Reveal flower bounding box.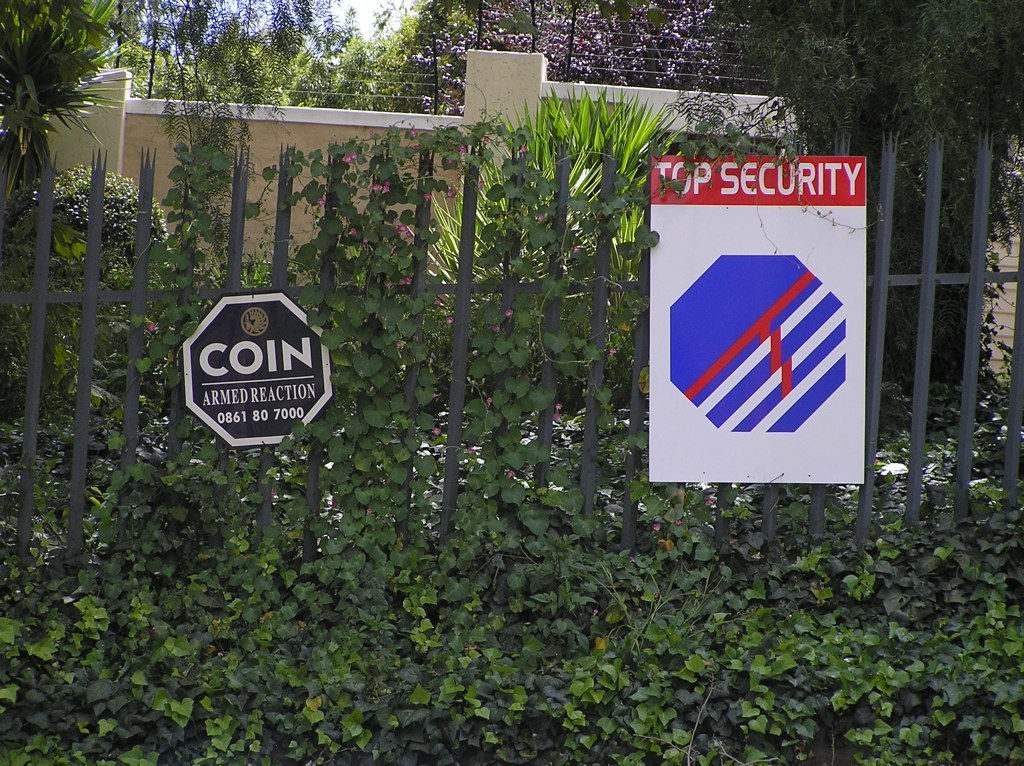
Revealed: 608, 348, 615, 353.
